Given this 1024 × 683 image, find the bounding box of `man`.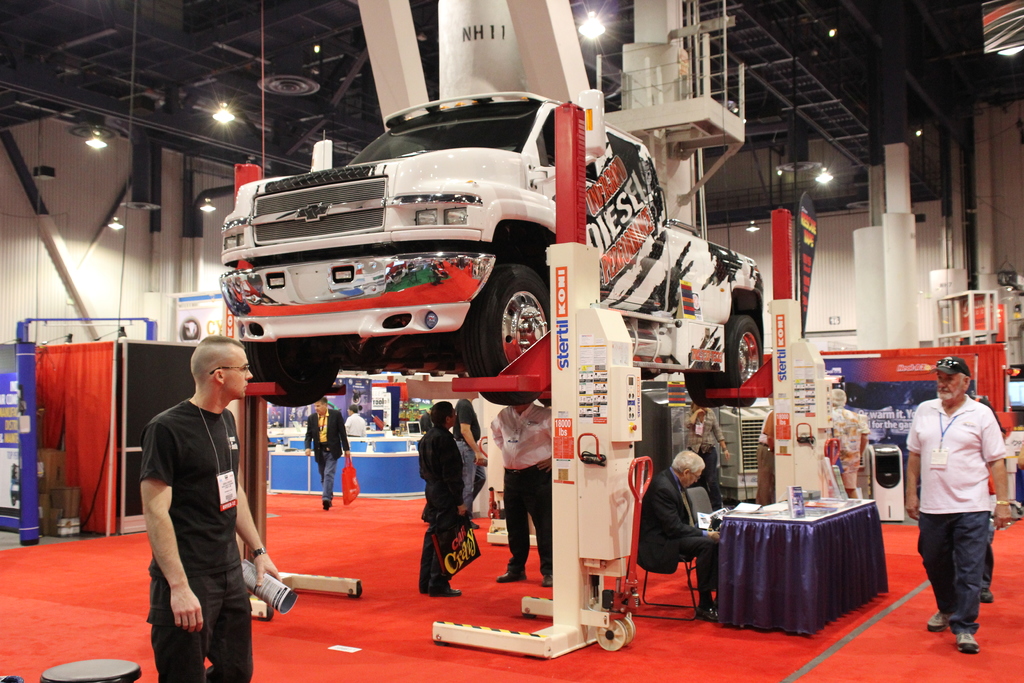
box=[490, 404, 552, 582].
